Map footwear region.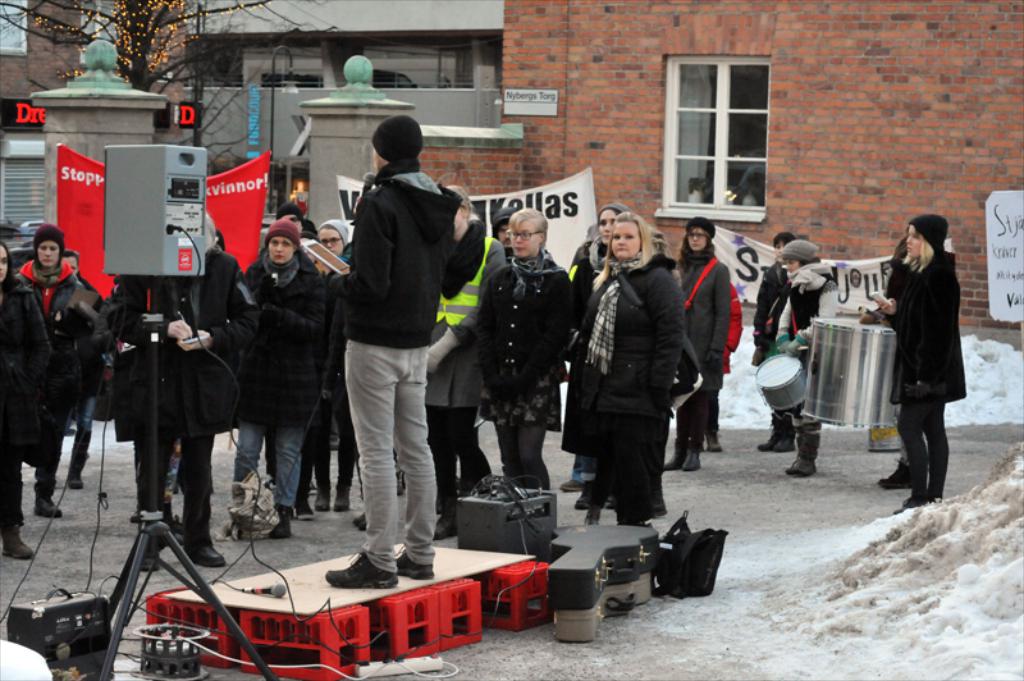
Mapped to x1=922 y1=475 x2=936 y2=501.
